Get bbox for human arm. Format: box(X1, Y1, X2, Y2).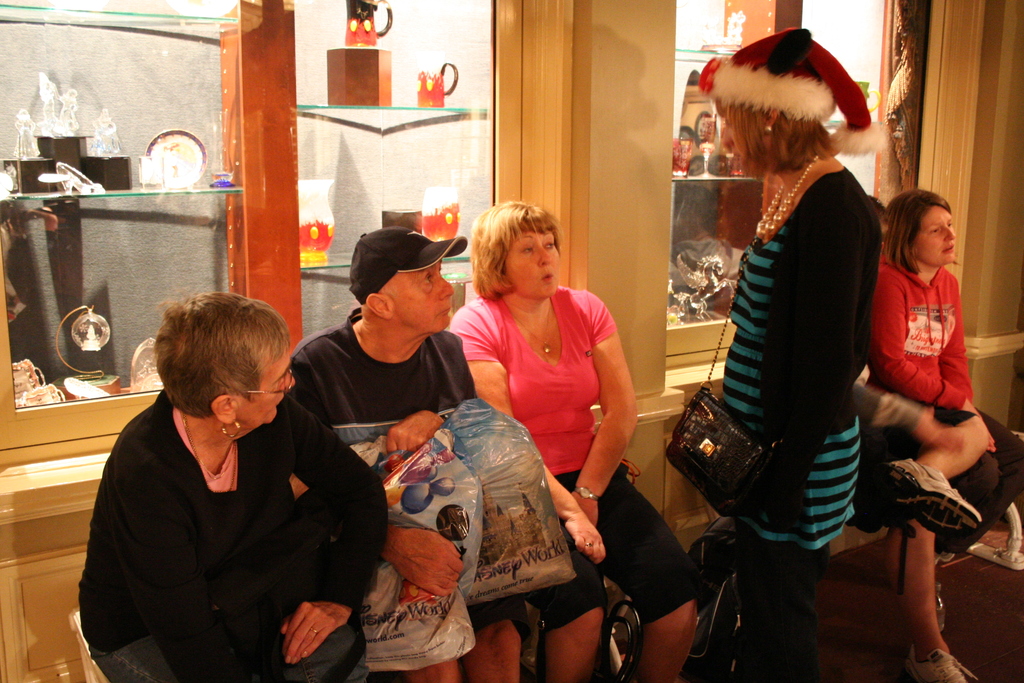
box(761, 188, 860, 520).
